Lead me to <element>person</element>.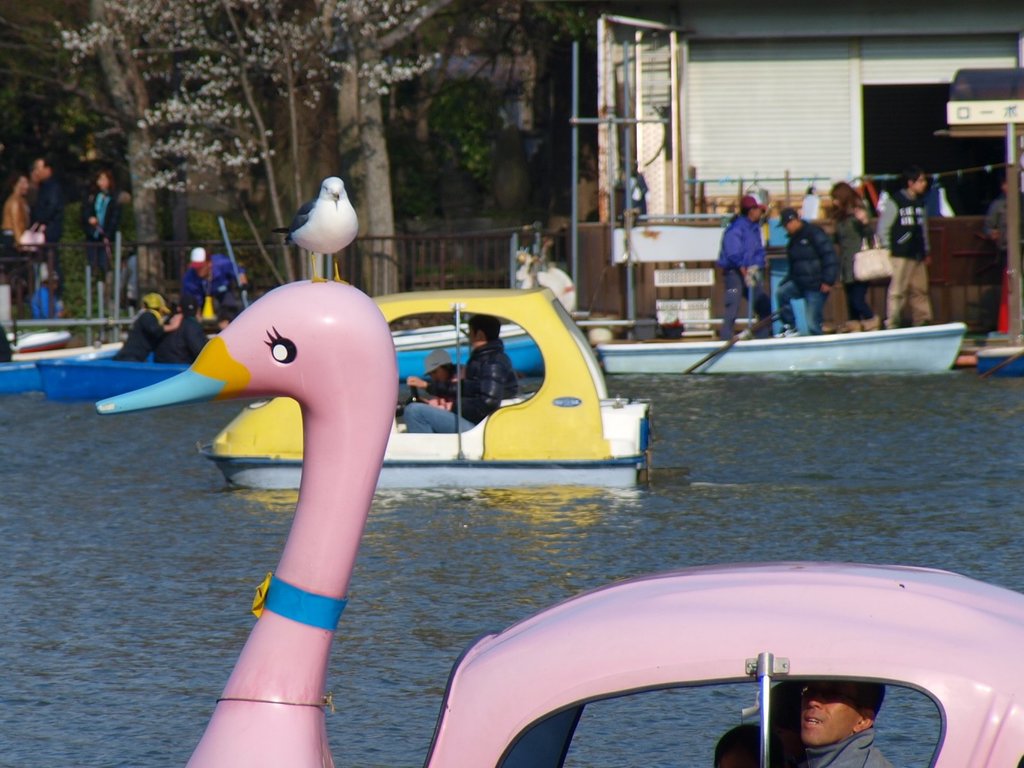
Lead to [x1=416, y1=349, x2=465, y2=409].
